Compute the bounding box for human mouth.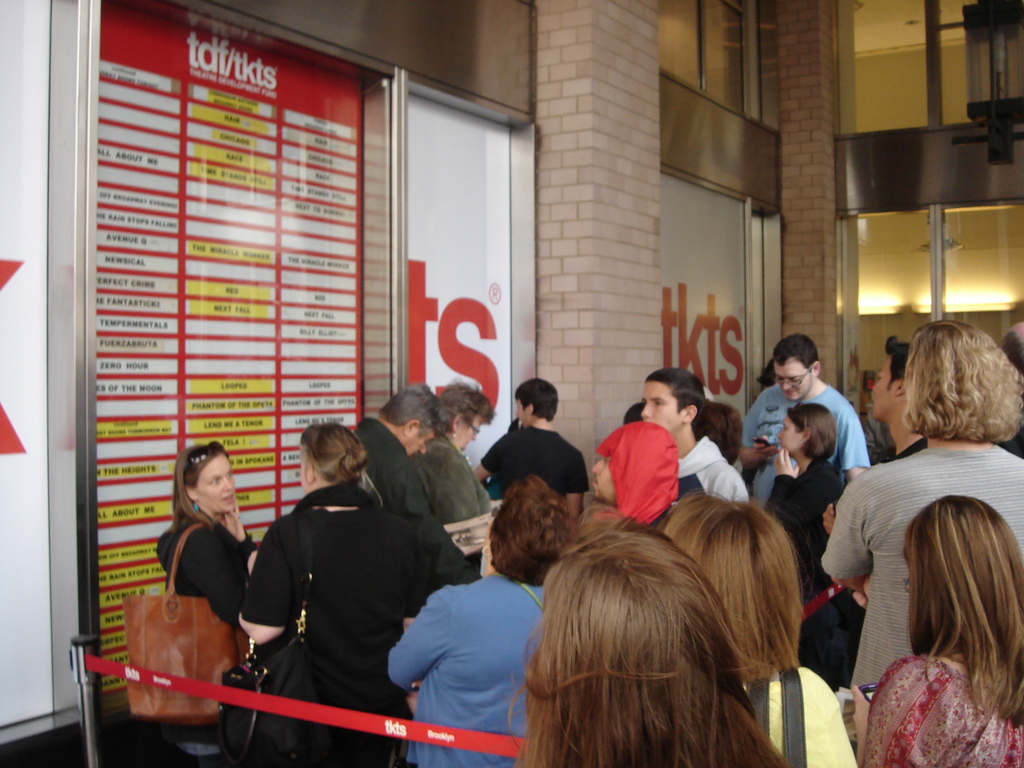
<region>219, 495, 235, 500</region>.
